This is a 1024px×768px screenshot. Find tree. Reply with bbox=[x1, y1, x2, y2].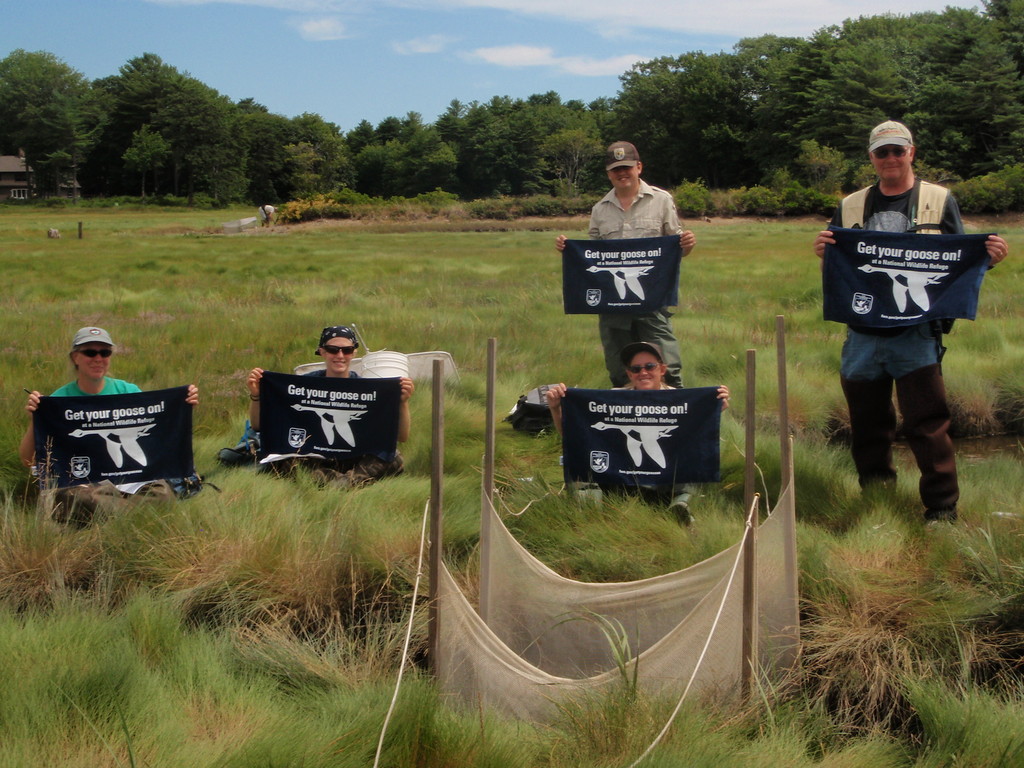
bbox=[262, 108, 338, 209].
